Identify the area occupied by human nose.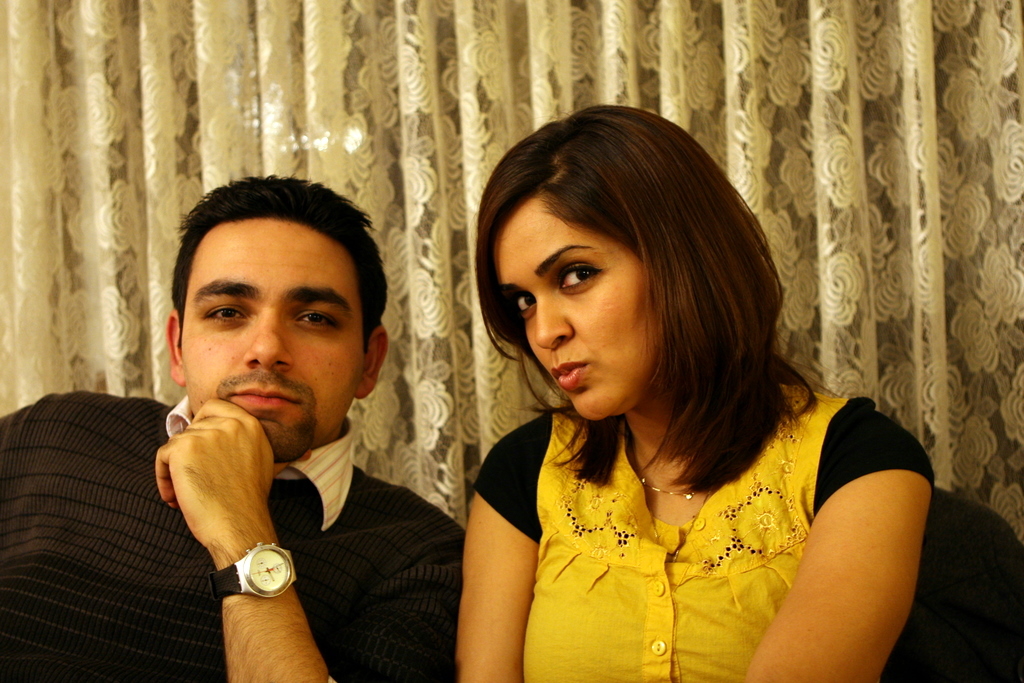
Area: {"left": 530, "top": 288, "right": 573, "bottom": 352}.
